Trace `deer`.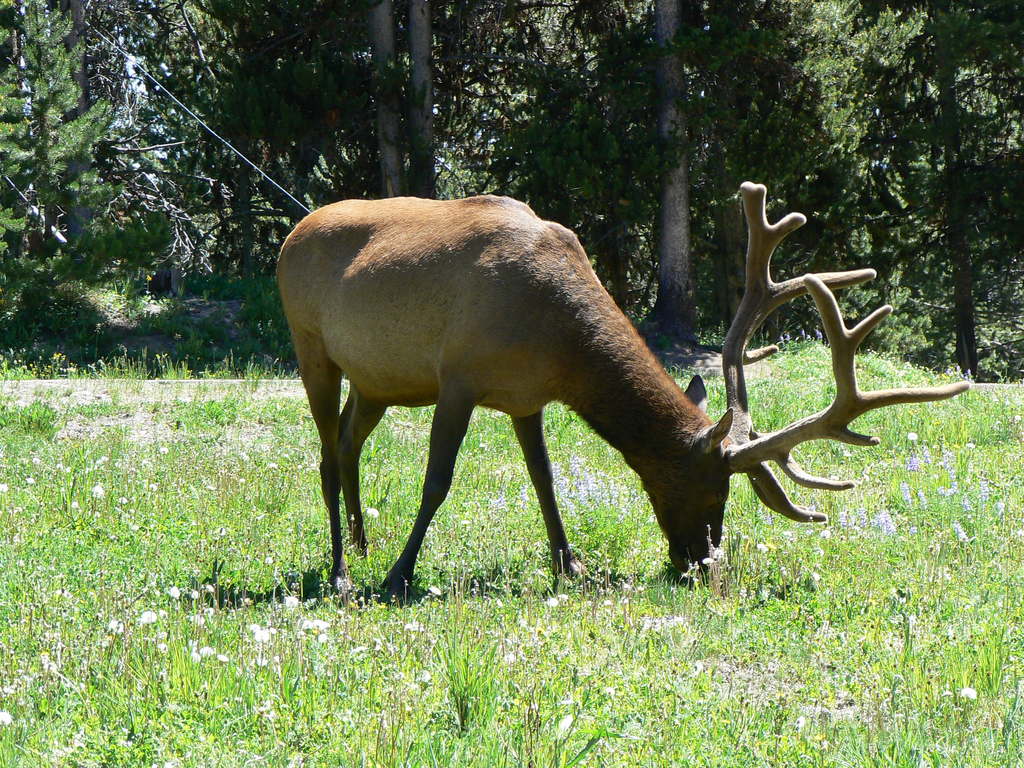
Traced to (275, 179, 967, 609).
